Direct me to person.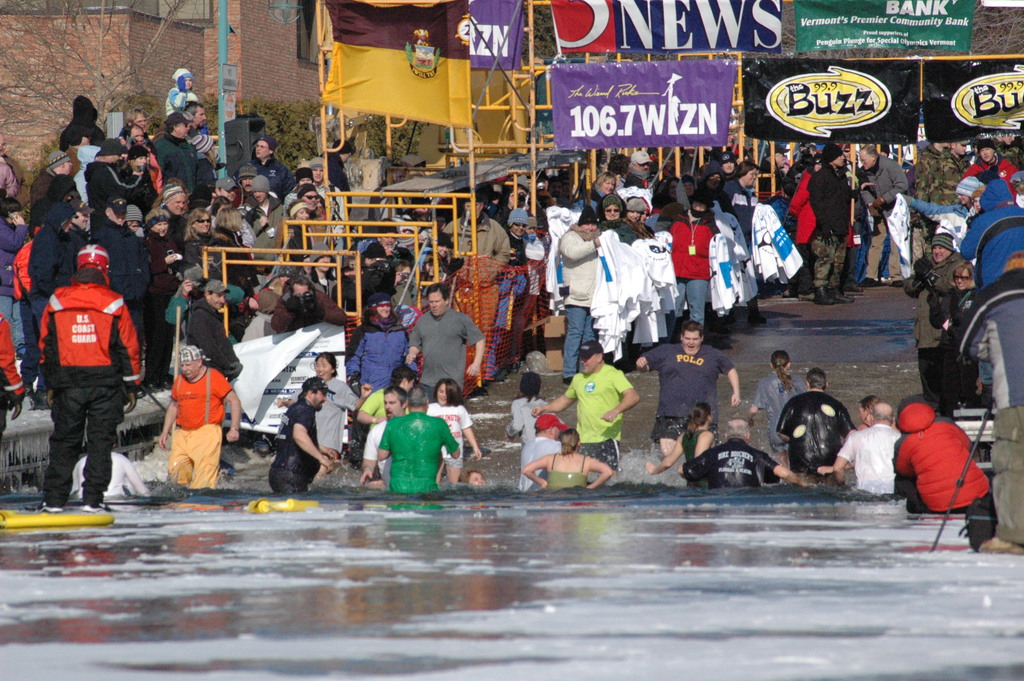
Direction: box(122, 204, 146, 236).
